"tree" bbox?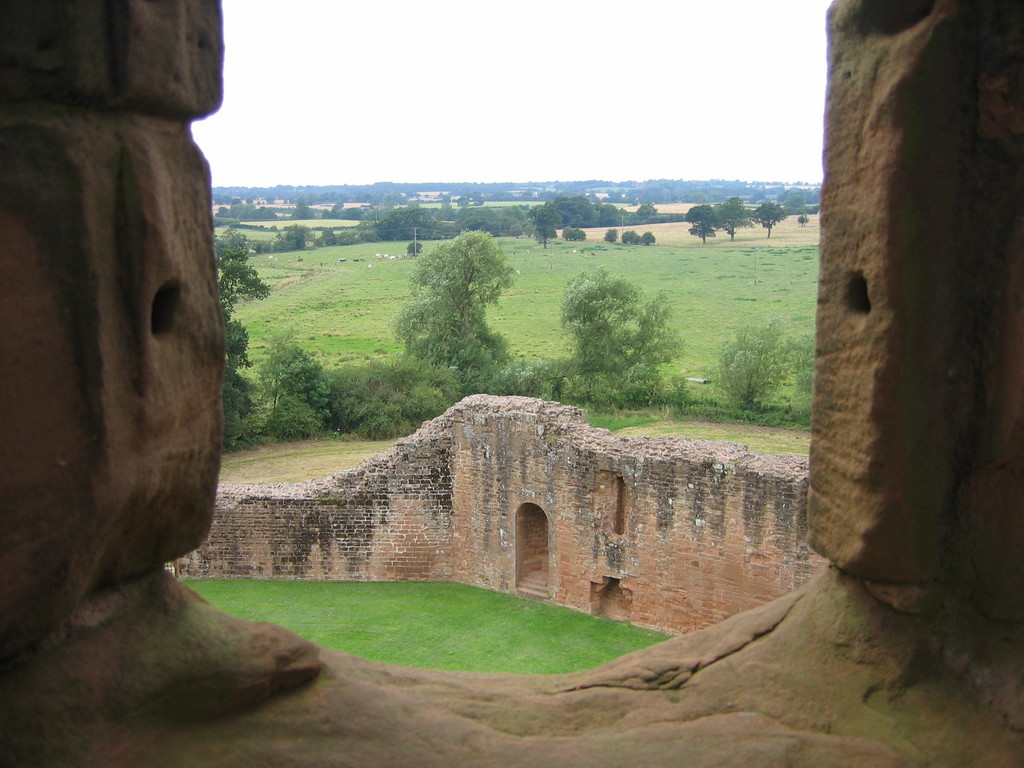
select_region(641, 230, 653, 246)
